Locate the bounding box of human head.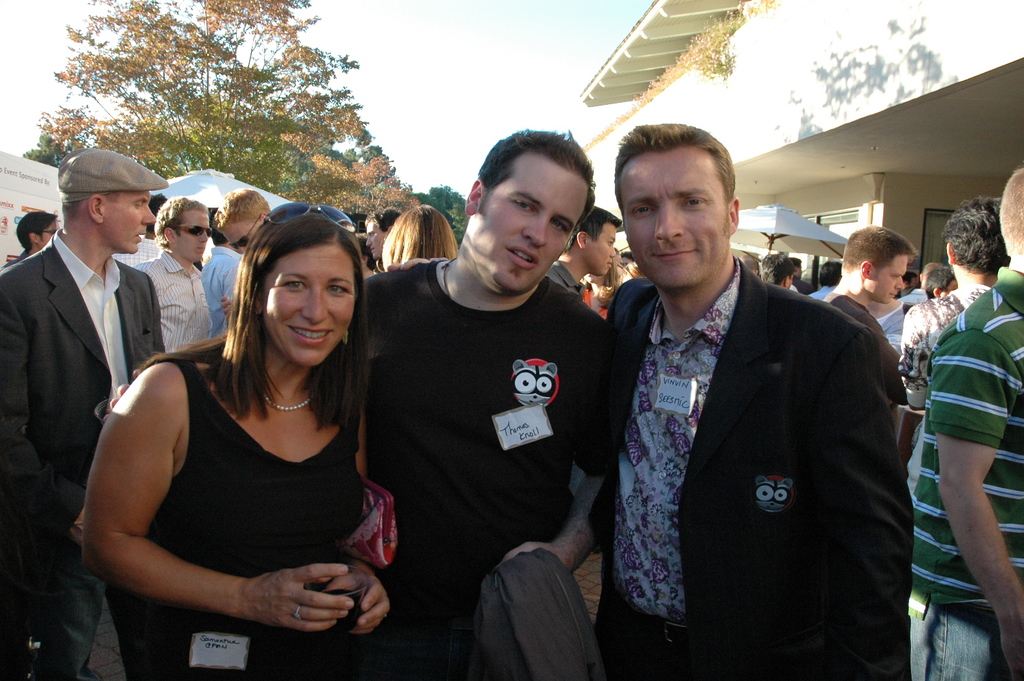
Bounding box: 940, 195, 1010, 287.
